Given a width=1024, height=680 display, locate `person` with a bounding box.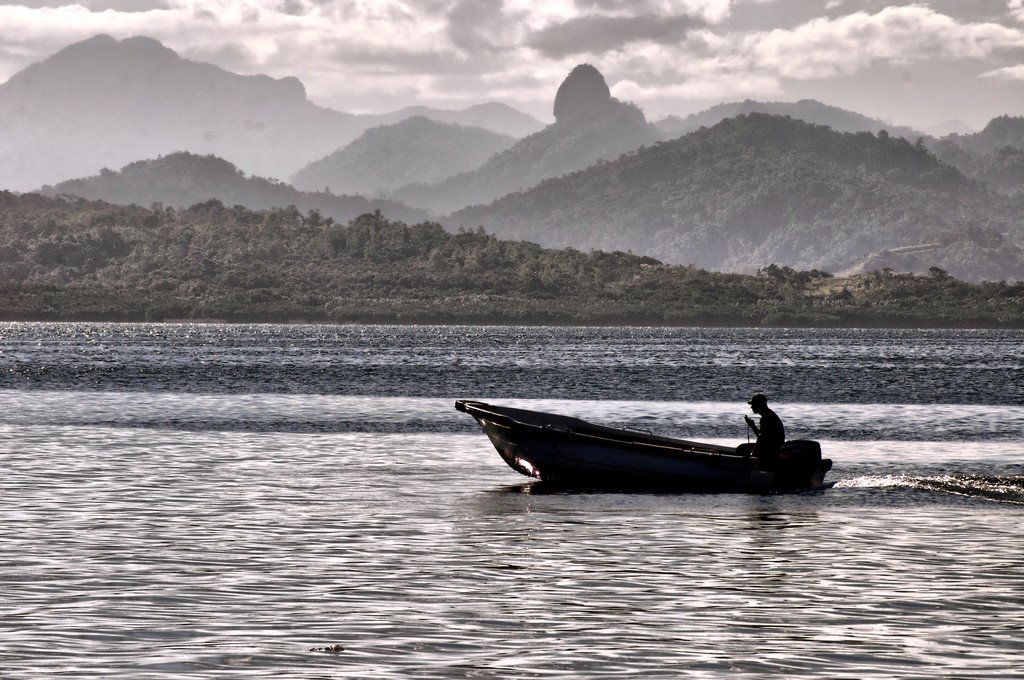
Located: x1=737, y1=390, x2=794, y2=469.
